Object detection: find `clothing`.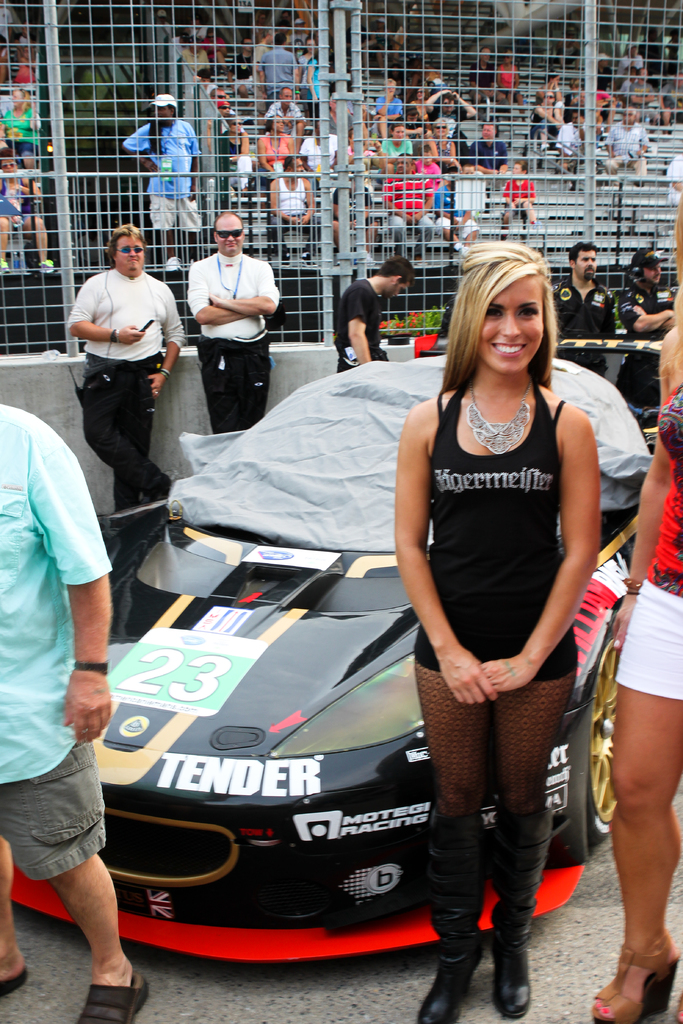
box=[181, 246, 290, 433].
